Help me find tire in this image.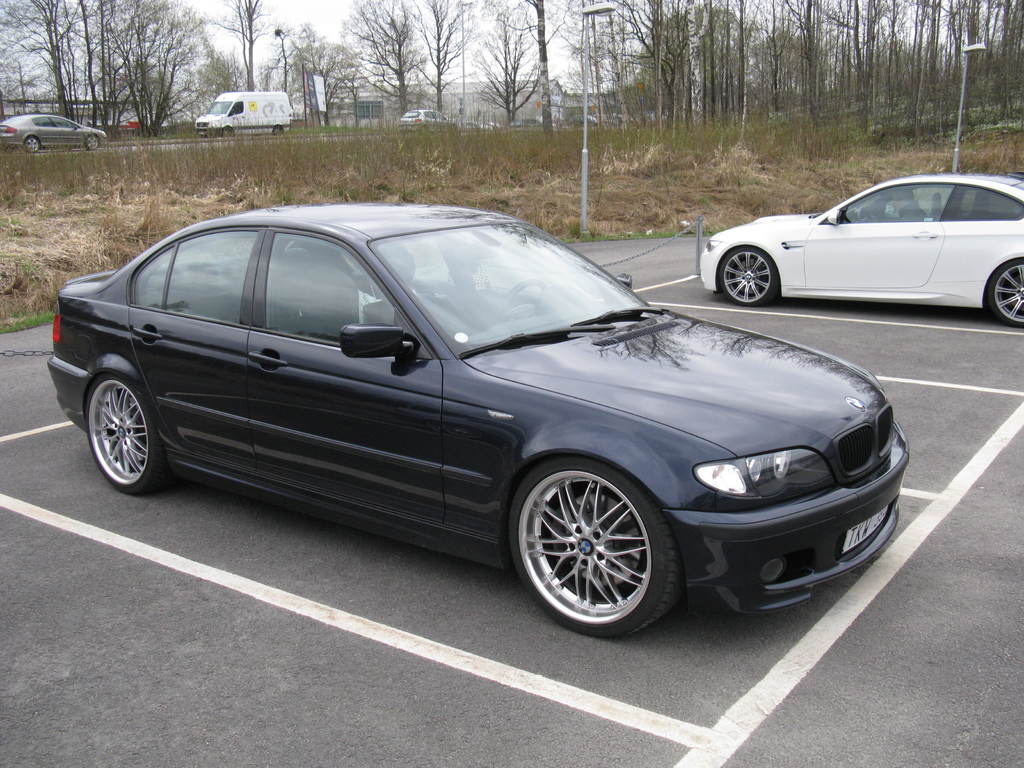
Found it: crop(22, 137, 41, 152).
